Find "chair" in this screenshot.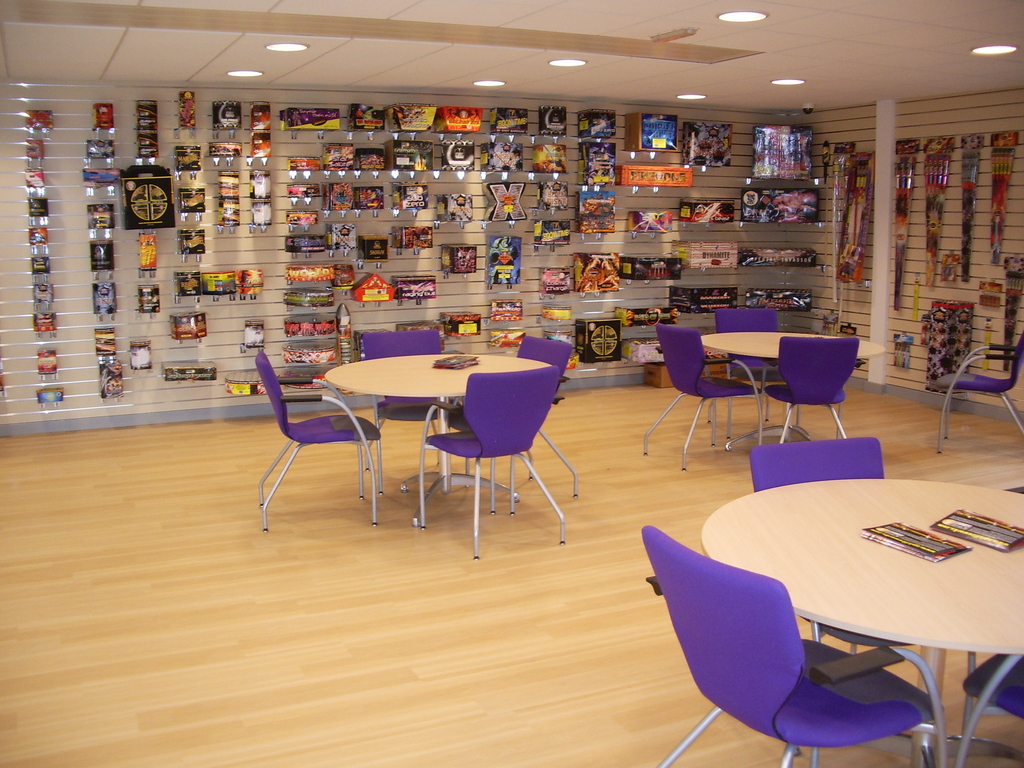
The bounding box for "chair" is bbox=(459, 332, 580, 501).
